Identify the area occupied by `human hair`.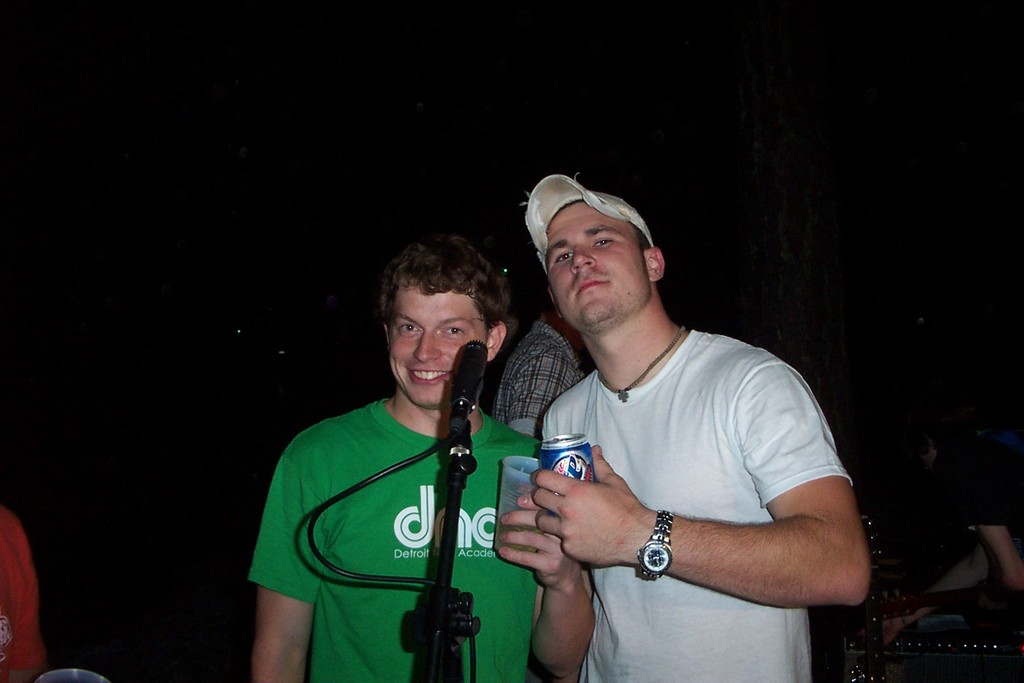
Area: (373,238,494,344).
